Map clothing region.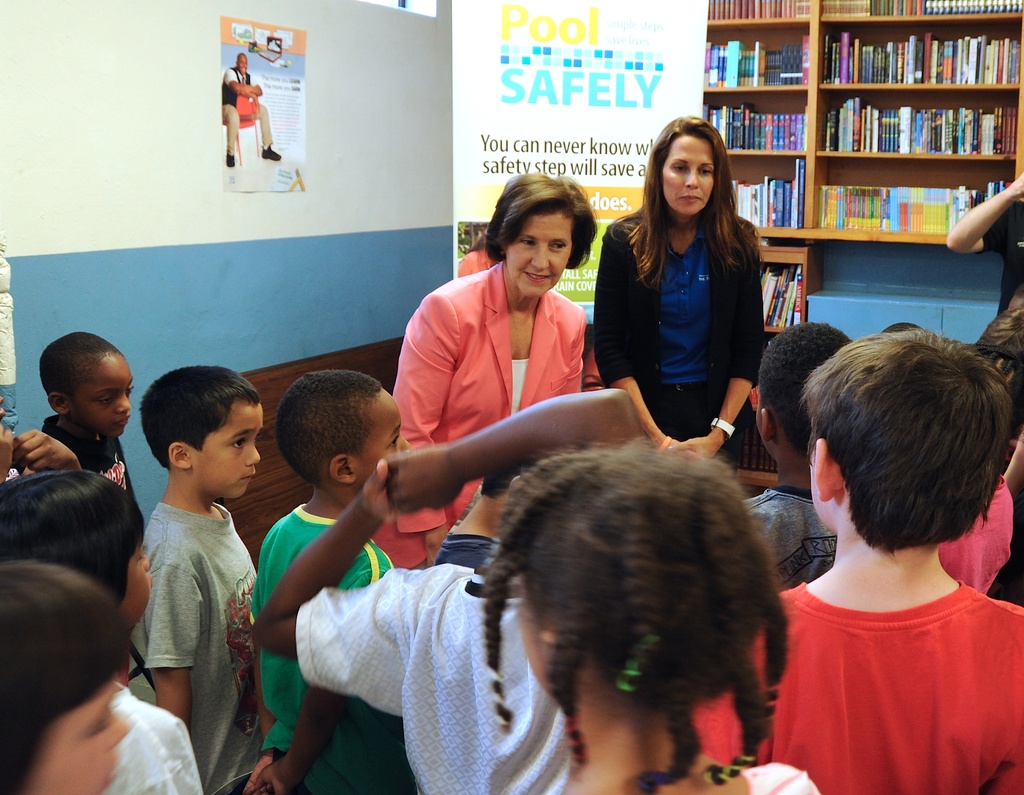
Mapped to [748, 761, 826, 794].
